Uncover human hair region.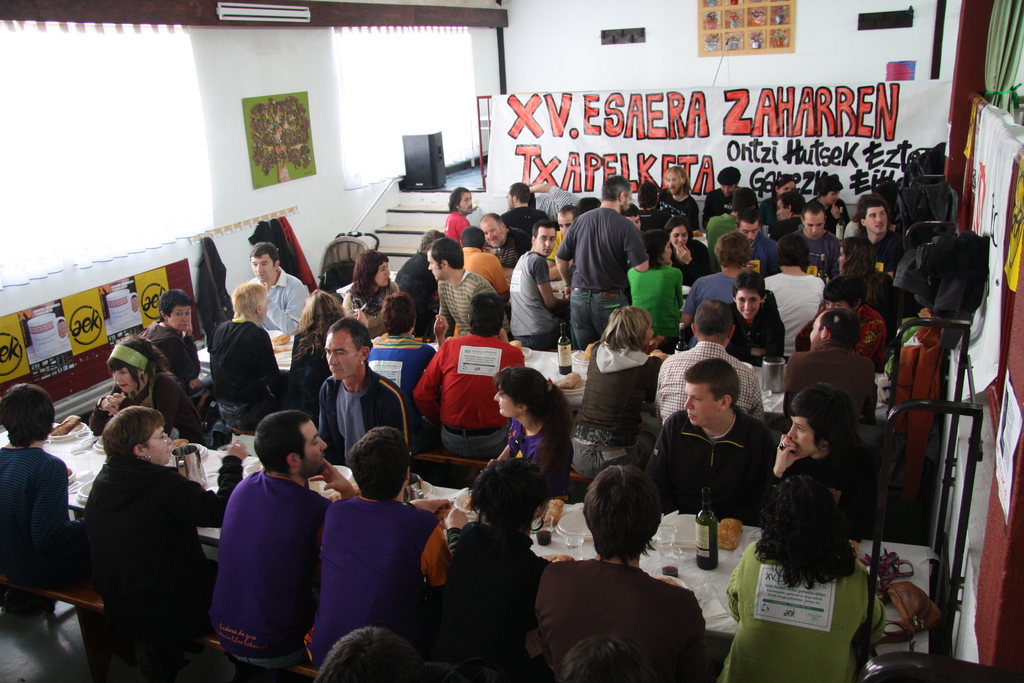
Uncovered: x1=492, y1=365, x2=575, y2=473.
